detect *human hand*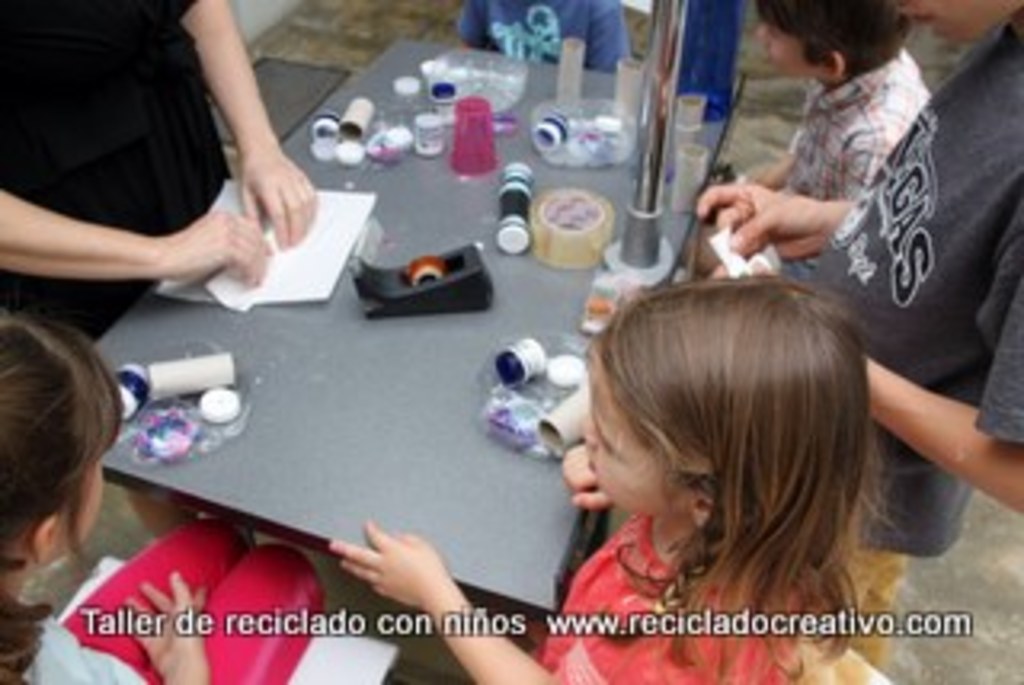
bbox(166, 205, 275, 285)
